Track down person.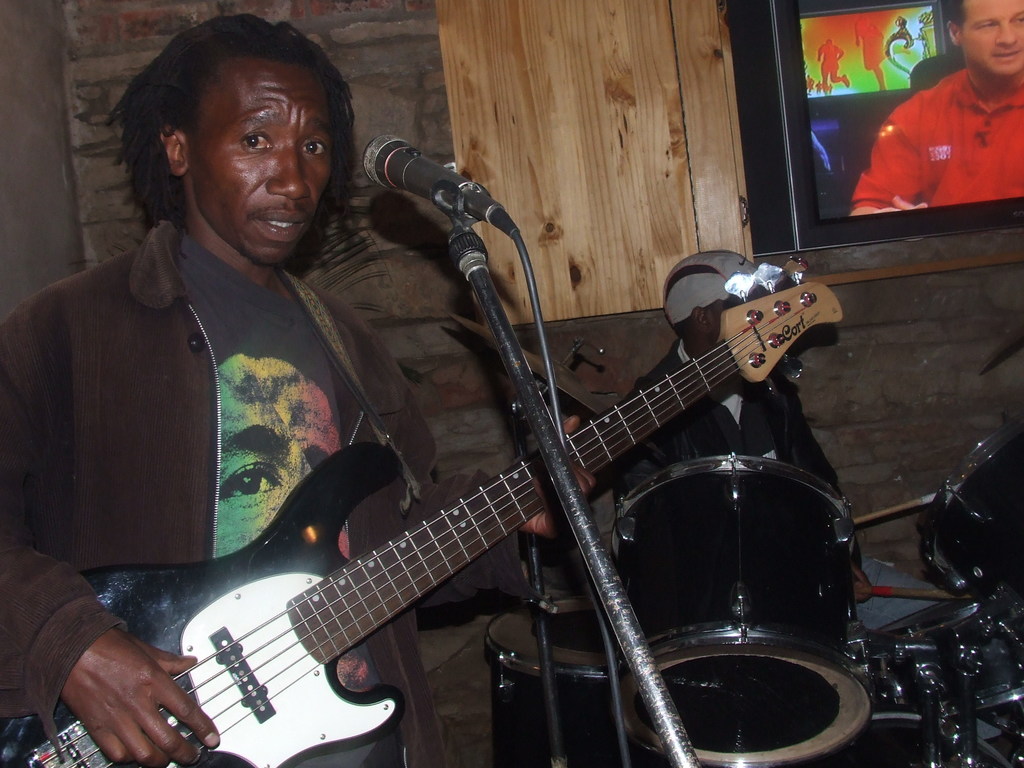
Tracked to [left=850, top=0, right=1023, bottom=216].
